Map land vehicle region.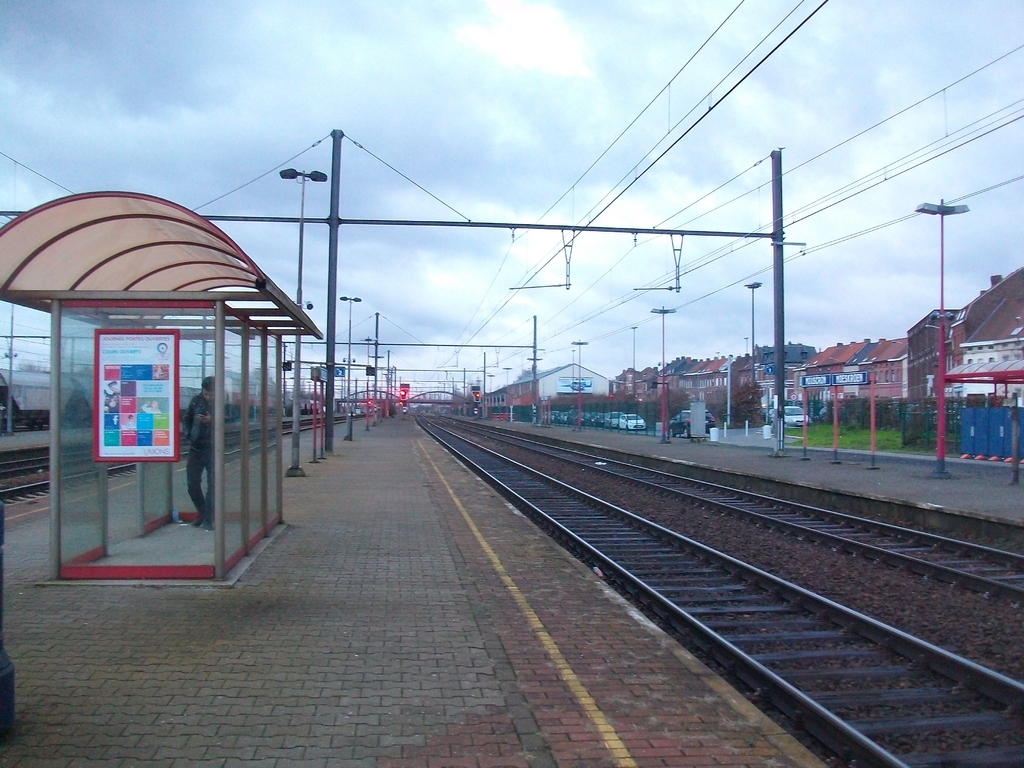
Mapped to bbox=[769, 403, 813, 430].
